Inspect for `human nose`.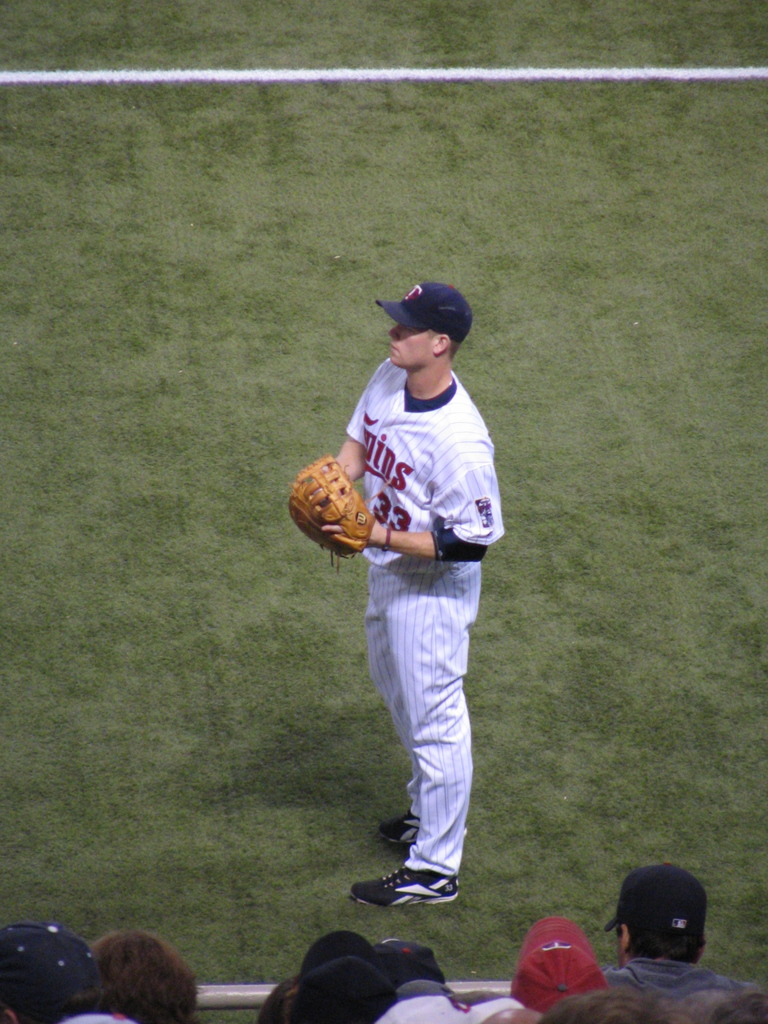
Inspection: x1=388 y1=324 x2=397 y2=335.
